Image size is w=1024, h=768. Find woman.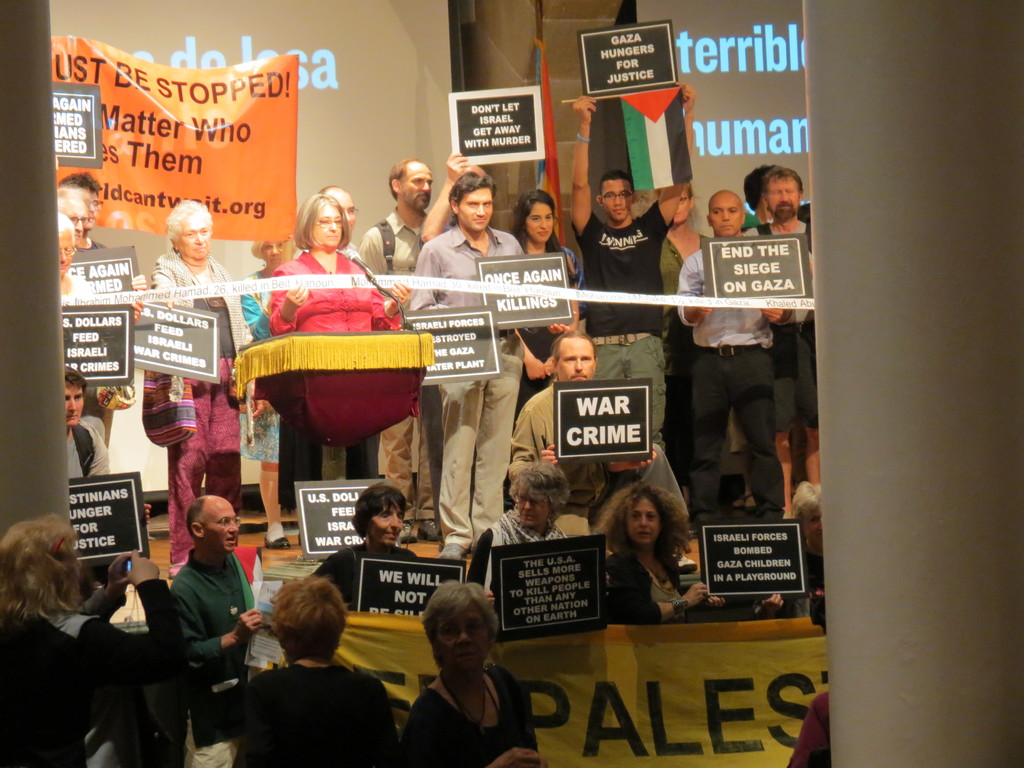
[508, 186, 584, 428].
